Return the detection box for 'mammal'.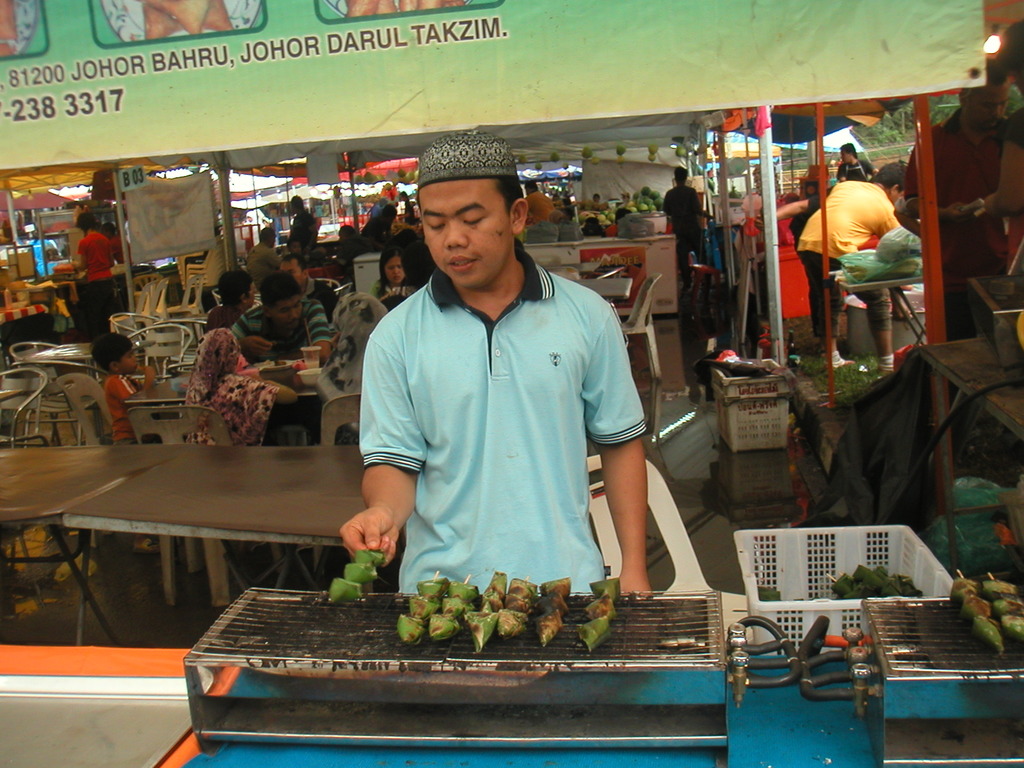
Rect(796, 158, 926, 372).
